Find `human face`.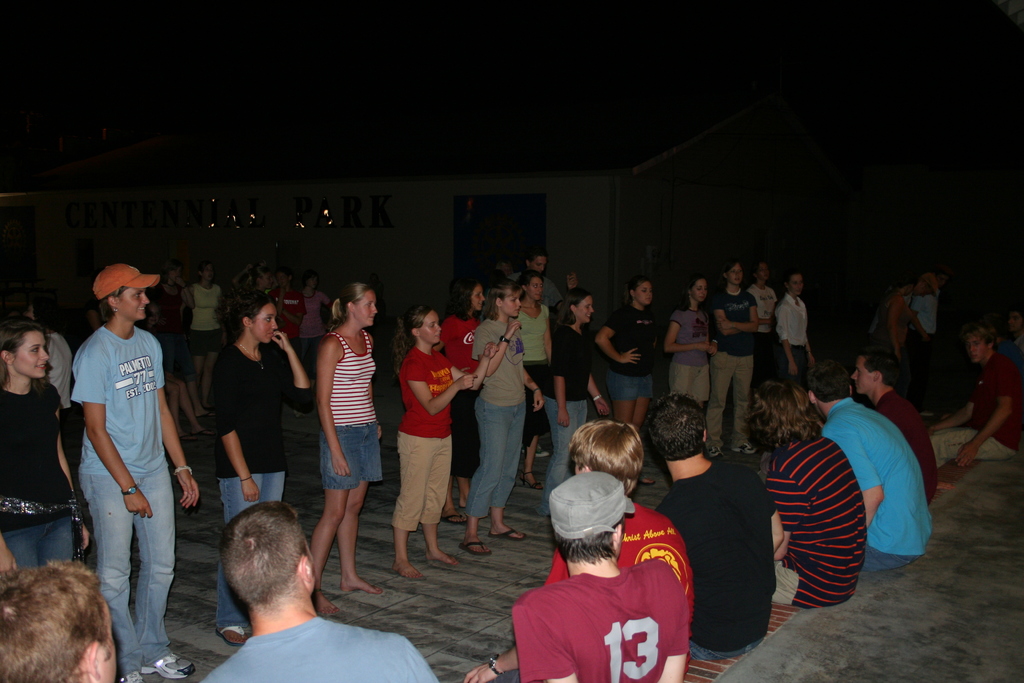
bbox=[355, 290, 377, 324].
